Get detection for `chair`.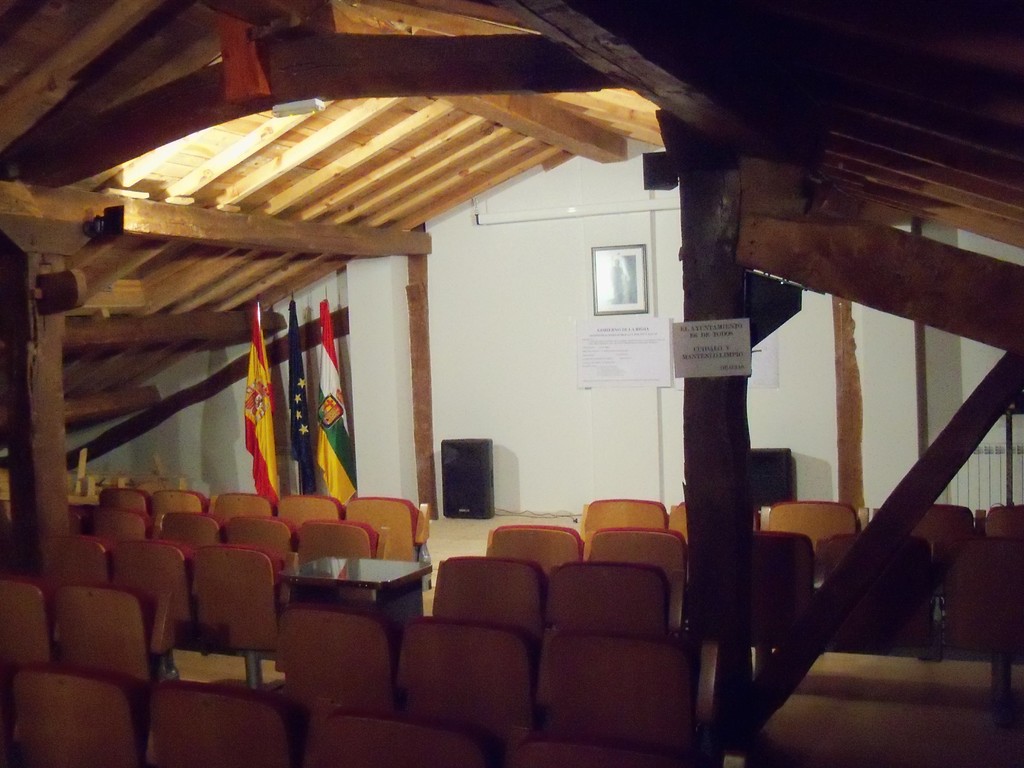
Detection: box(399, 615, 542, 767).
